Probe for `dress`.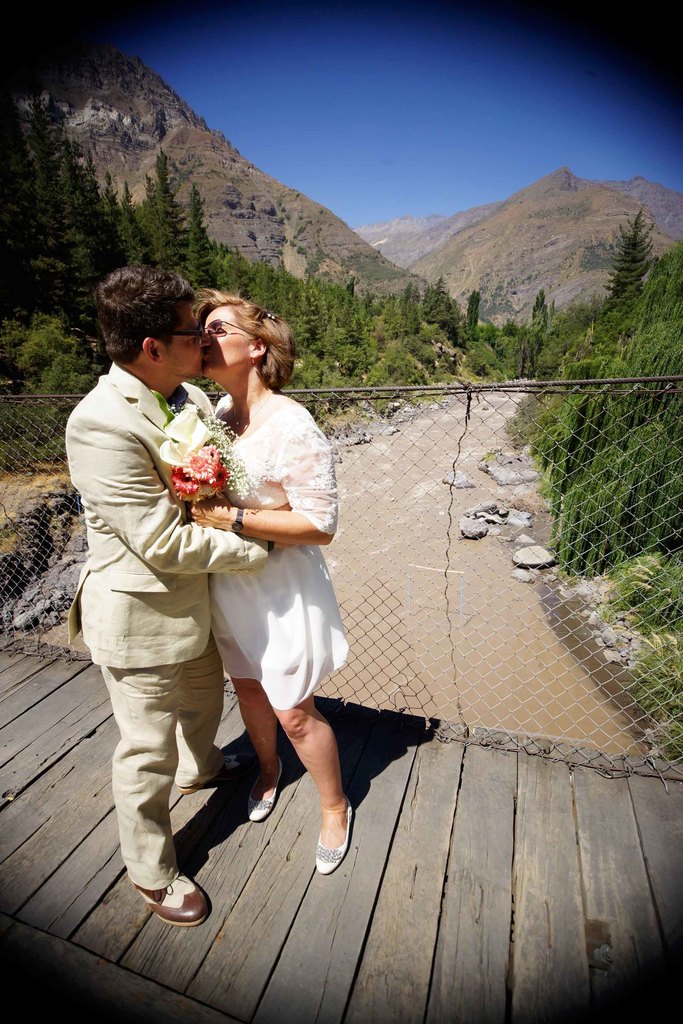
Probe result: [203,402,350,719].
